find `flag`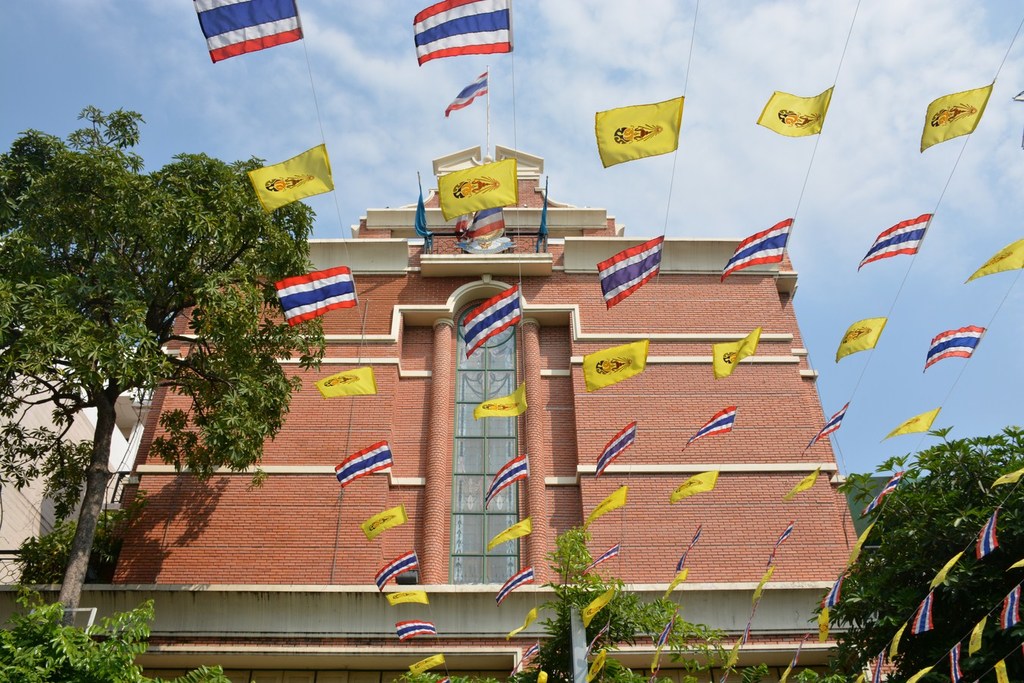
<box>682,402,736,449</box>
